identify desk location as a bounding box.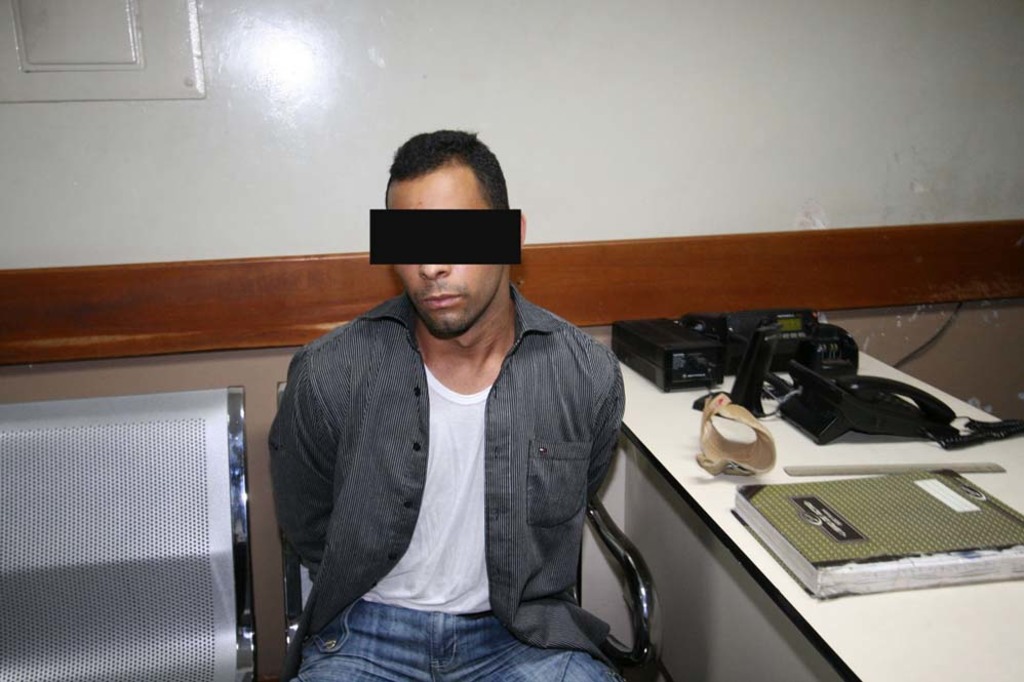
l=580, t=339, r=1012, b=653.
